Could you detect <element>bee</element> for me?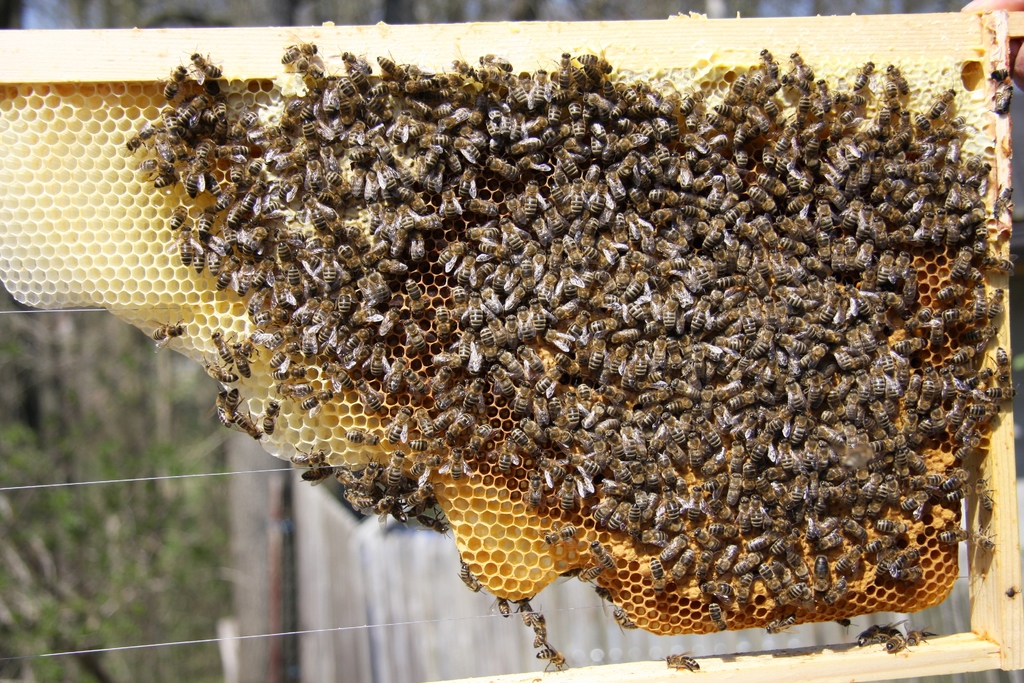
Detection result: box=[590, 181, 609, 212].
